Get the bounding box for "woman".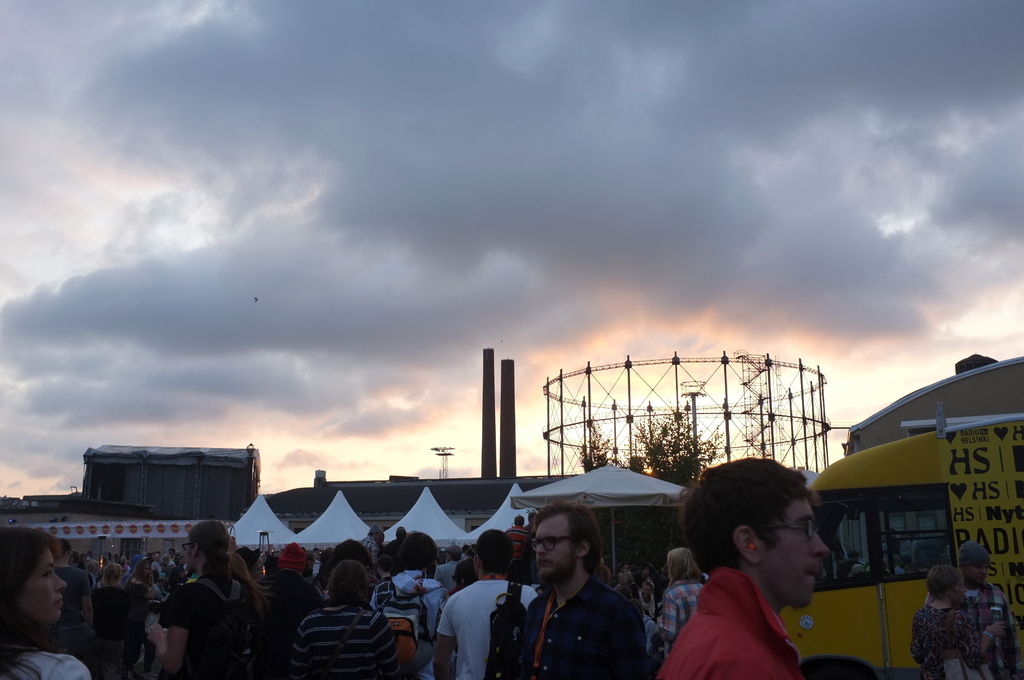
(x1=659, y1=547, x2=705, y2=657).
